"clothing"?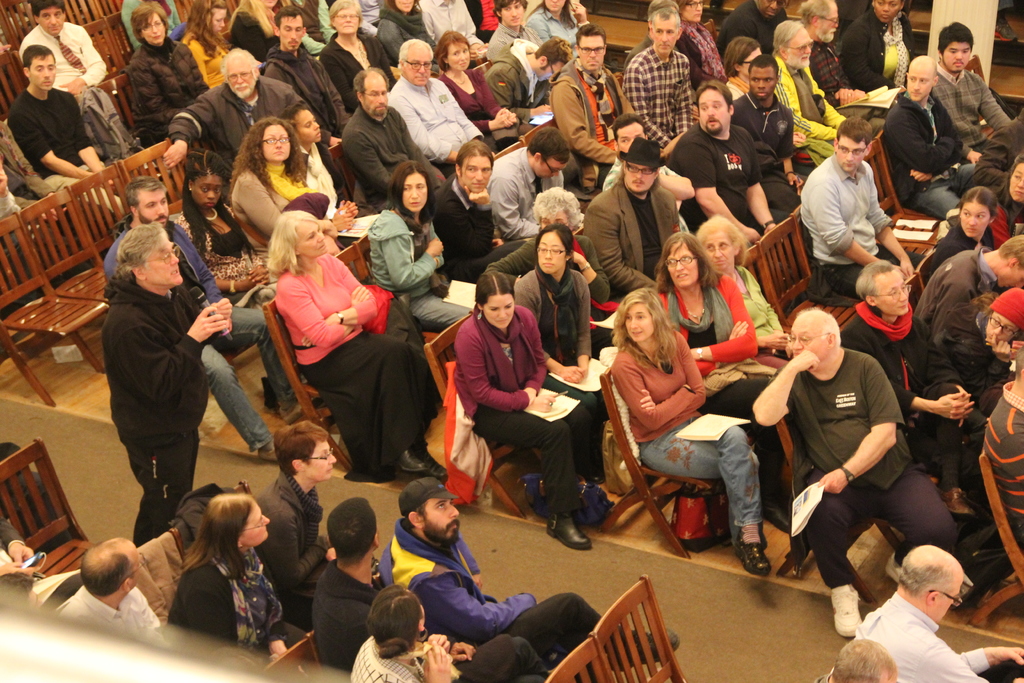
rect(932, 64, 1020, 200)
